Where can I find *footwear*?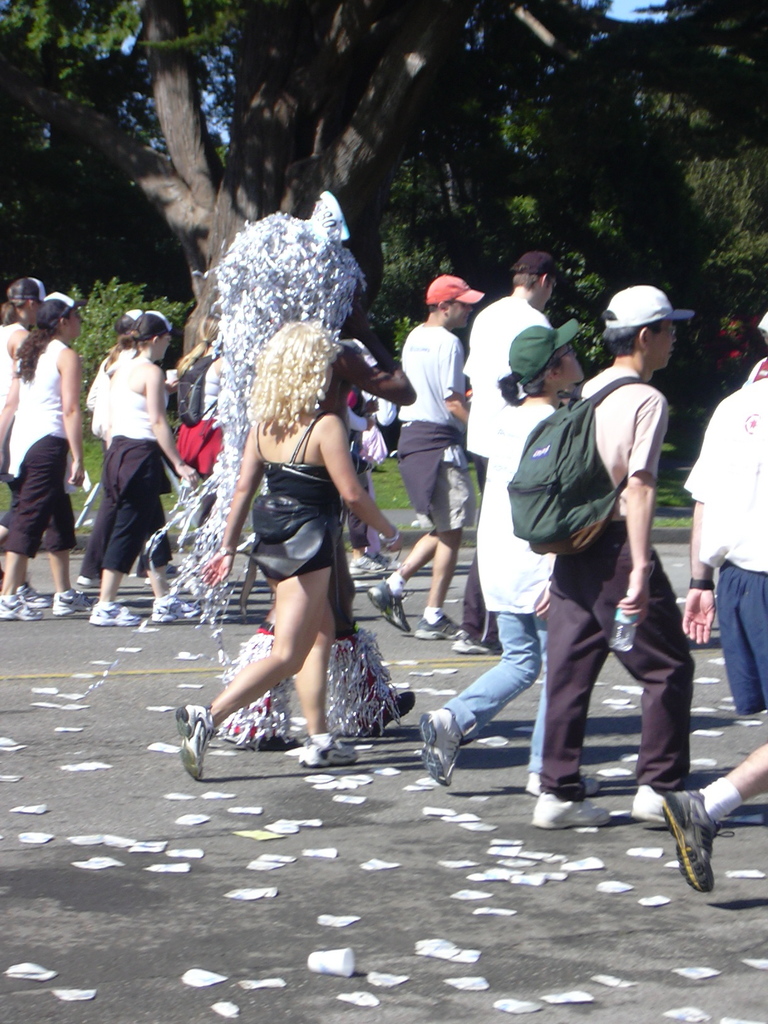
You can find it at 151/600/200/622.
